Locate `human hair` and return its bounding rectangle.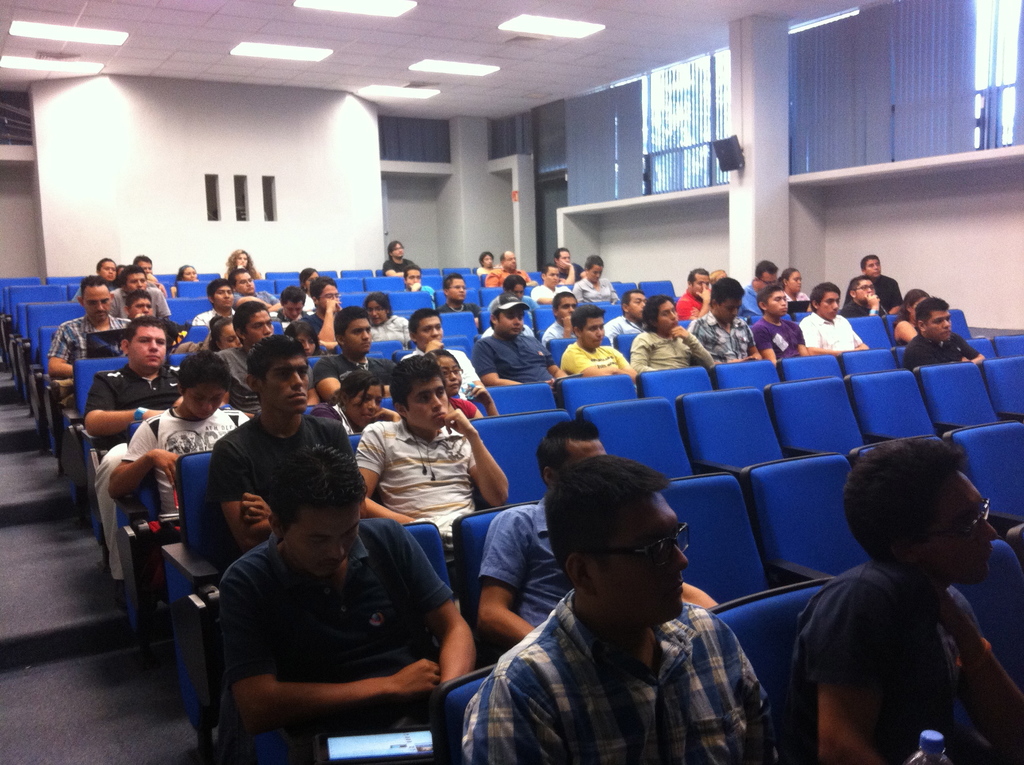
174/263/198/284.
